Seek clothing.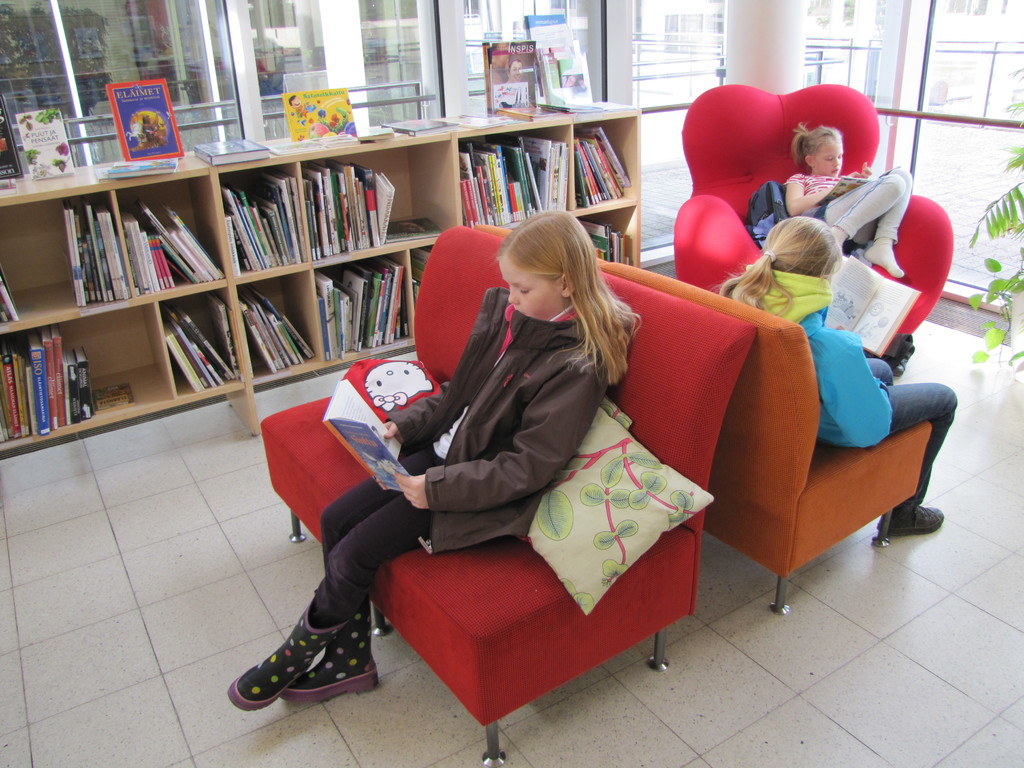
bbox=[740, 285, 957, 521].
